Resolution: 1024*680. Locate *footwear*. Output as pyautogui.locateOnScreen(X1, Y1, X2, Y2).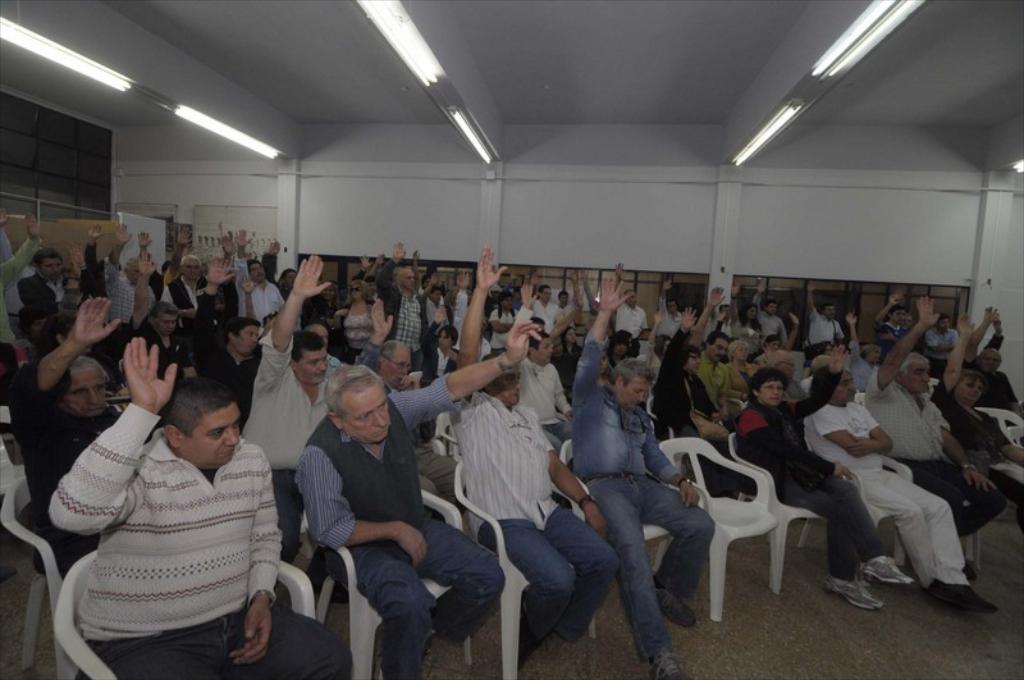
pyautogui.locateOnScreen(963, 560, 978, 581).
